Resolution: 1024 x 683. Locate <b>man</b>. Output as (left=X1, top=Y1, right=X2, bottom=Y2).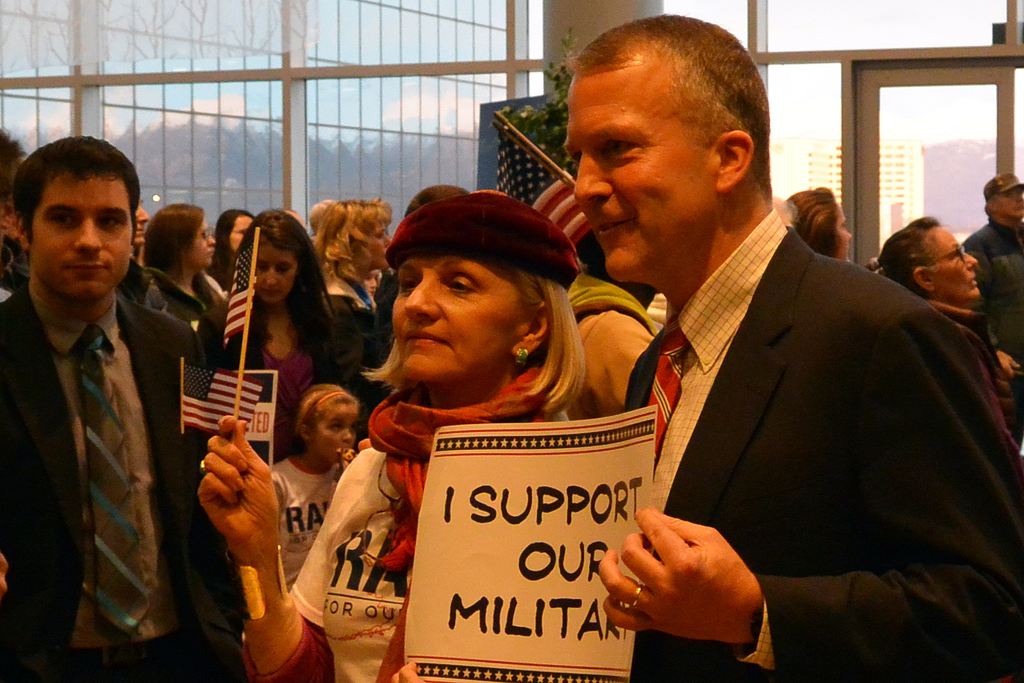
(left=0, top=129, right=259, bottom=680).
